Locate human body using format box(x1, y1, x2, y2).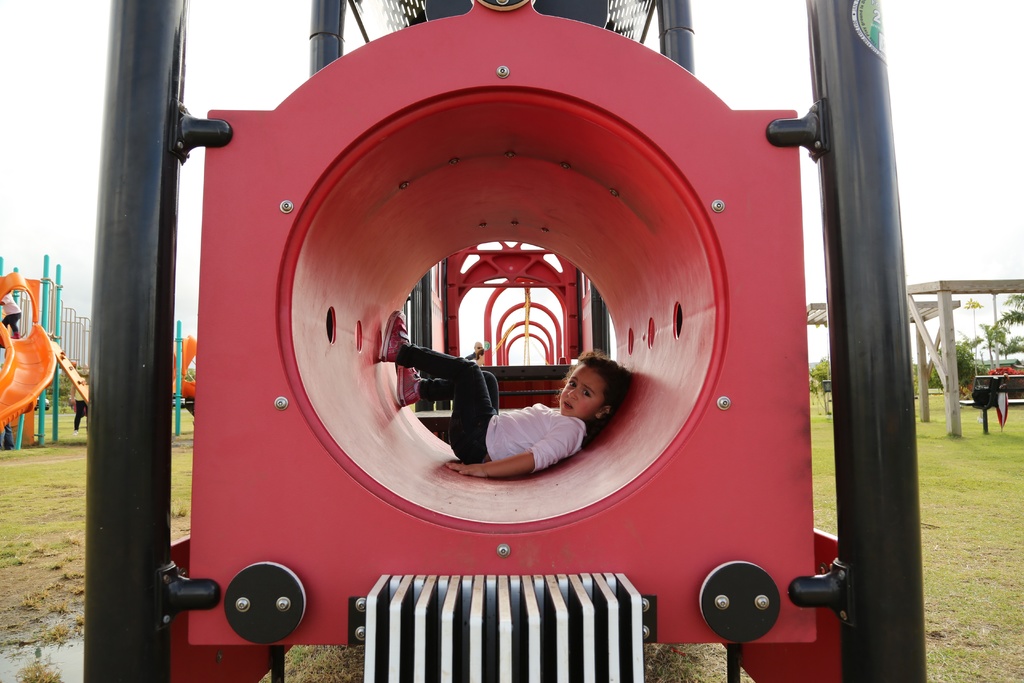
box(1, 289, 21, 336).
